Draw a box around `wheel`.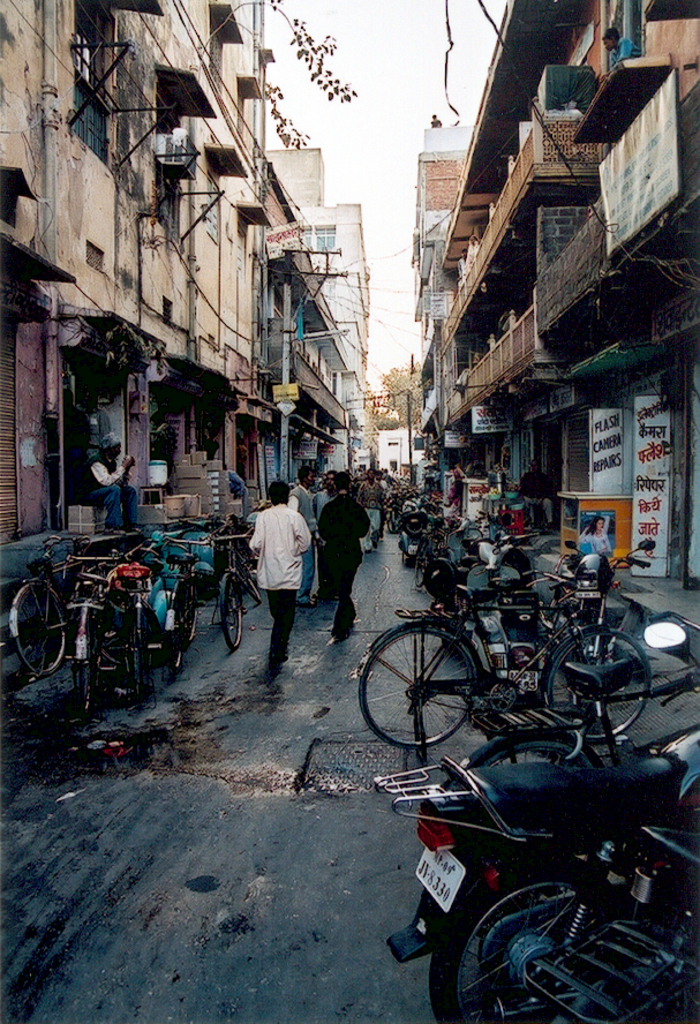
left=235, top=559, right=264, bottom=603.
